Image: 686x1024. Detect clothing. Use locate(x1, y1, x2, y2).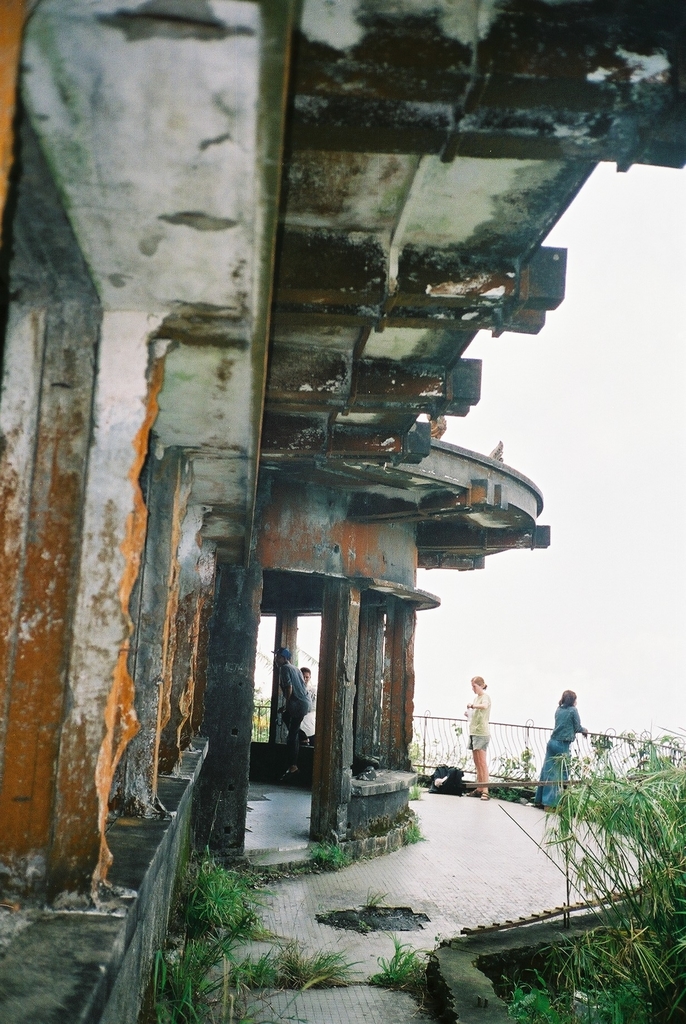
locate(470, 696, 491, 753).
